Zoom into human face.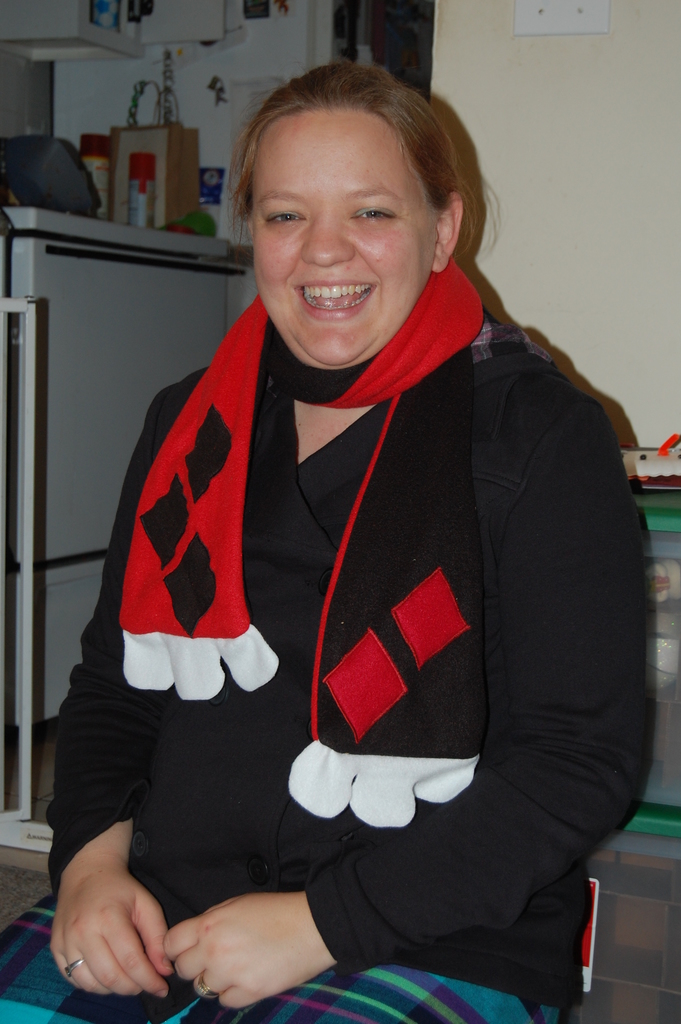
Zoom target: locate(253, 113, 440, 366).
